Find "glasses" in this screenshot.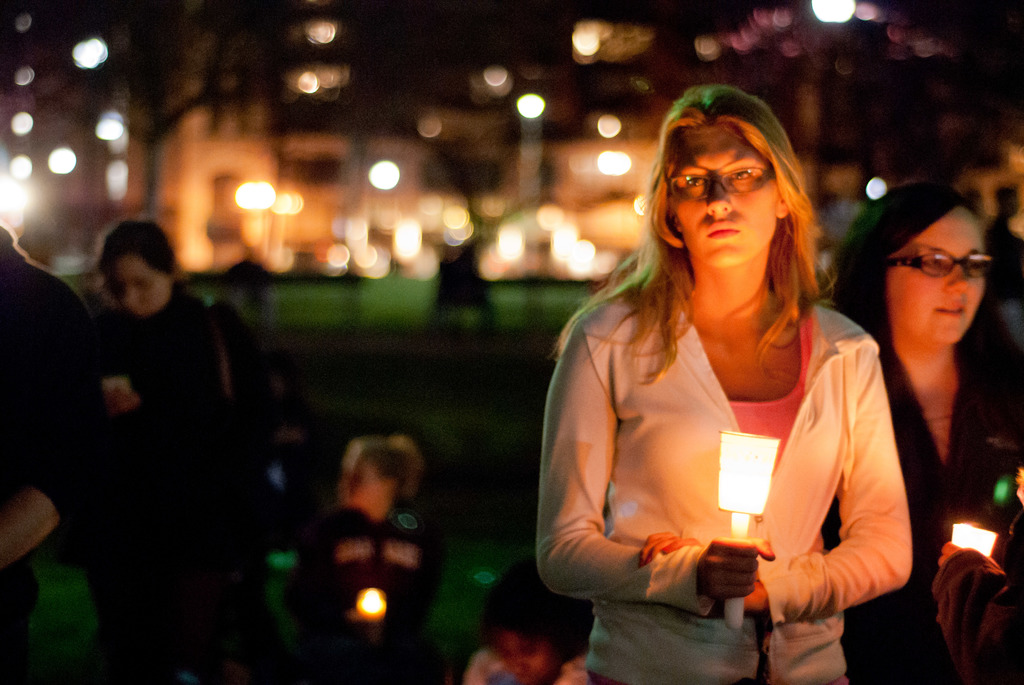
The bounding box for "glasses" is <box>892,246,998,291</box>.
